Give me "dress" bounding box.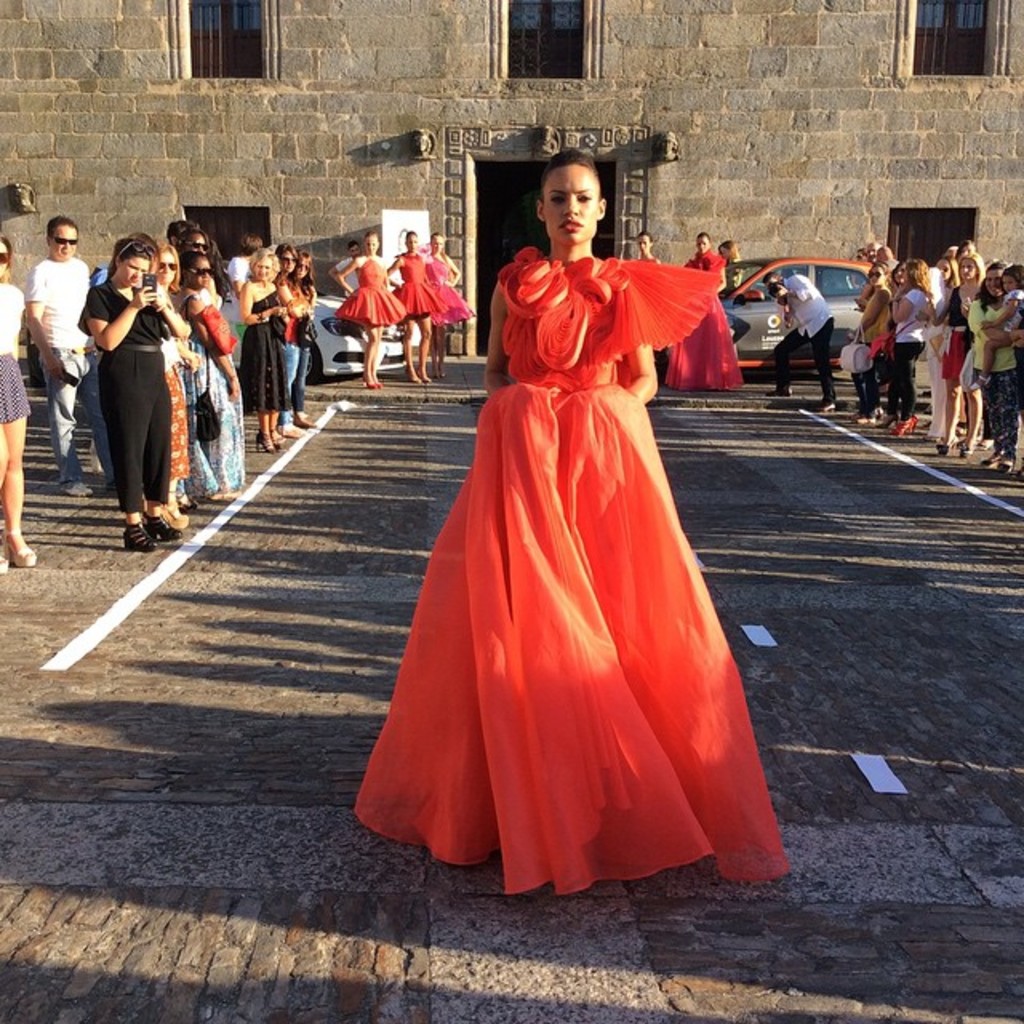
394, 251, 434, 317.
